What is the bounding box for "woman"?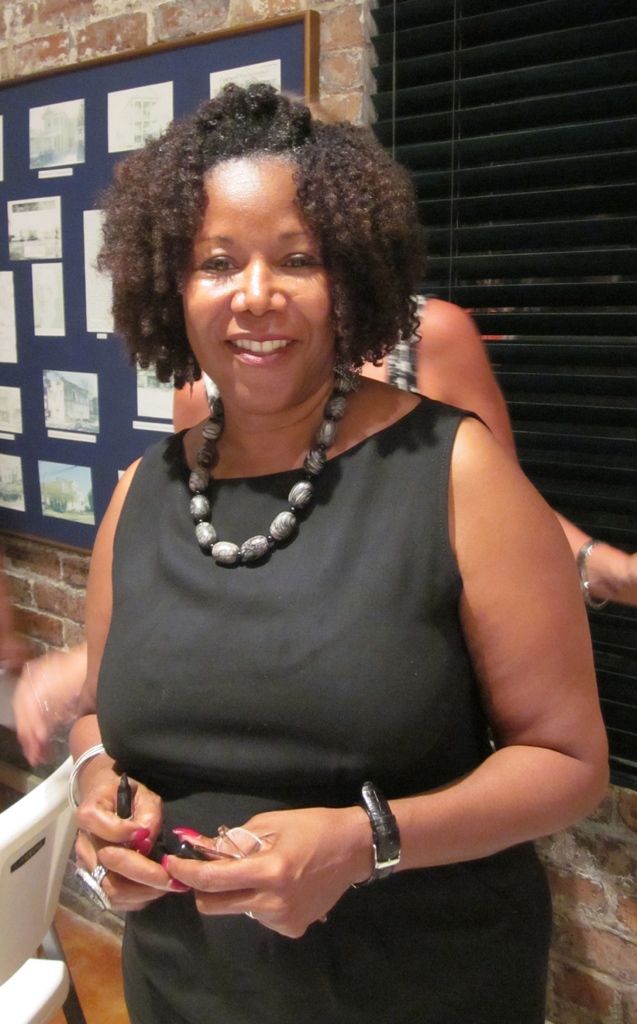
12 256 636 774.
